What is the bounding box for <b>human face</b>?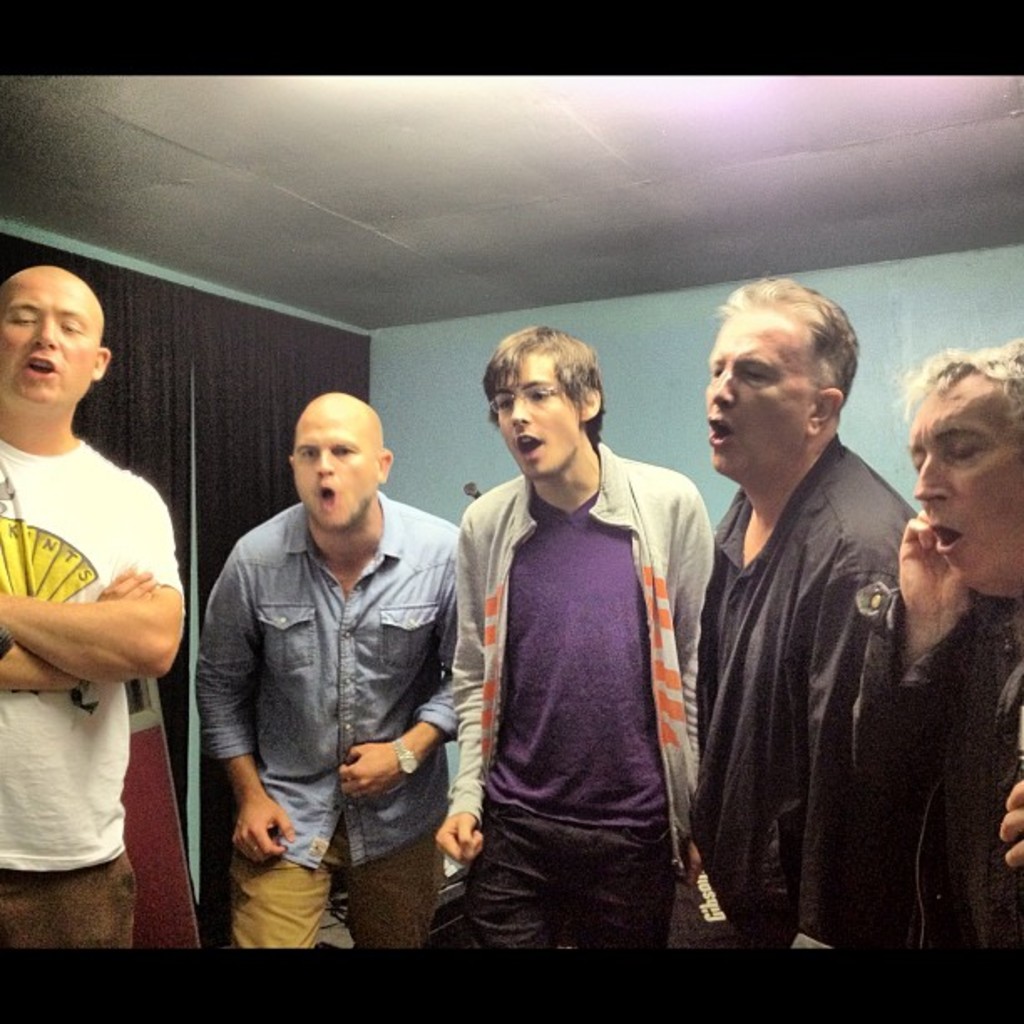
locate(485, 361, 574, 470).
